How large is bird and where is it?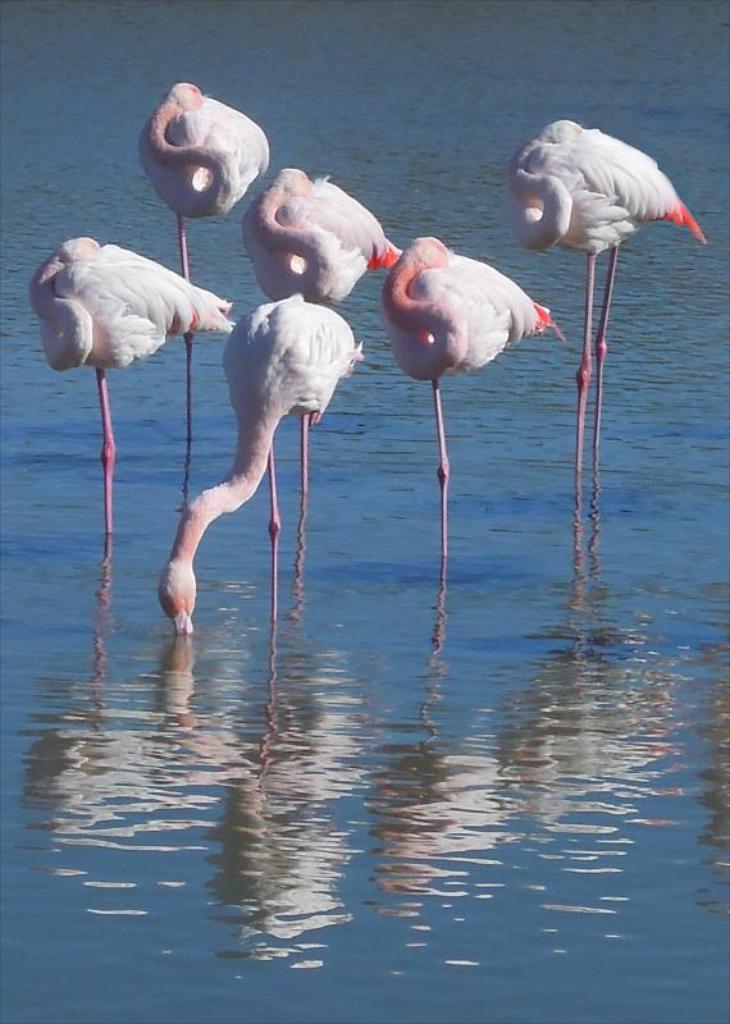
Bounding box: box=[238, 164, 393, 493].
